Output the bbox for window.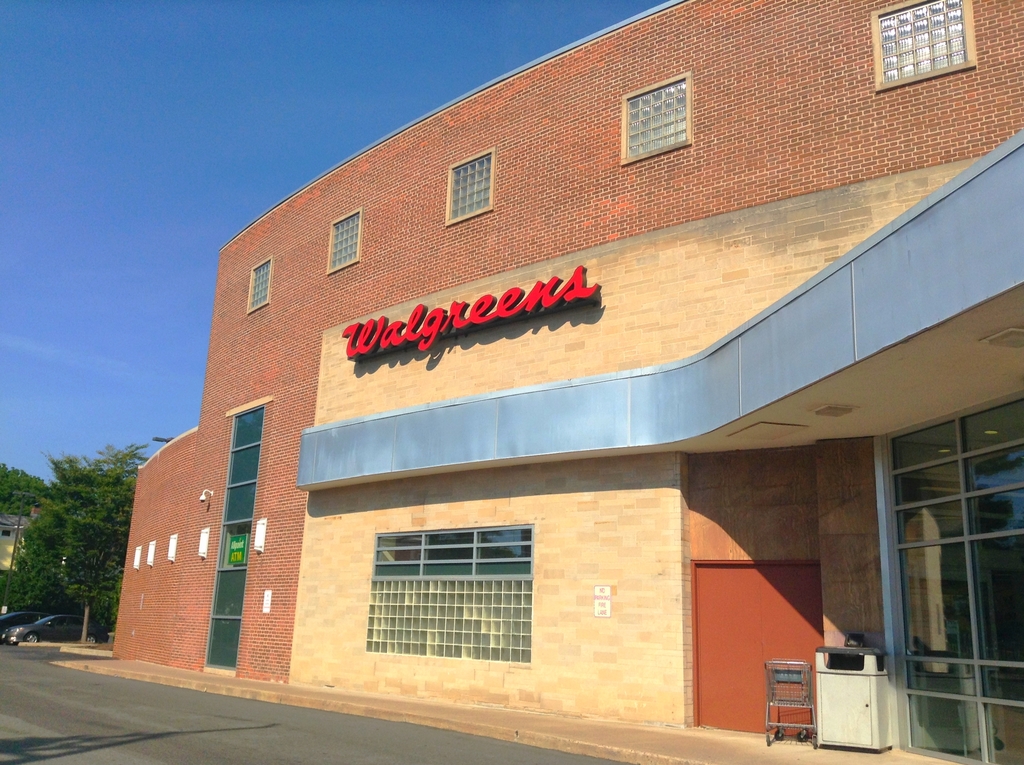
[left=444, top=147, right=496, bottom=225].
